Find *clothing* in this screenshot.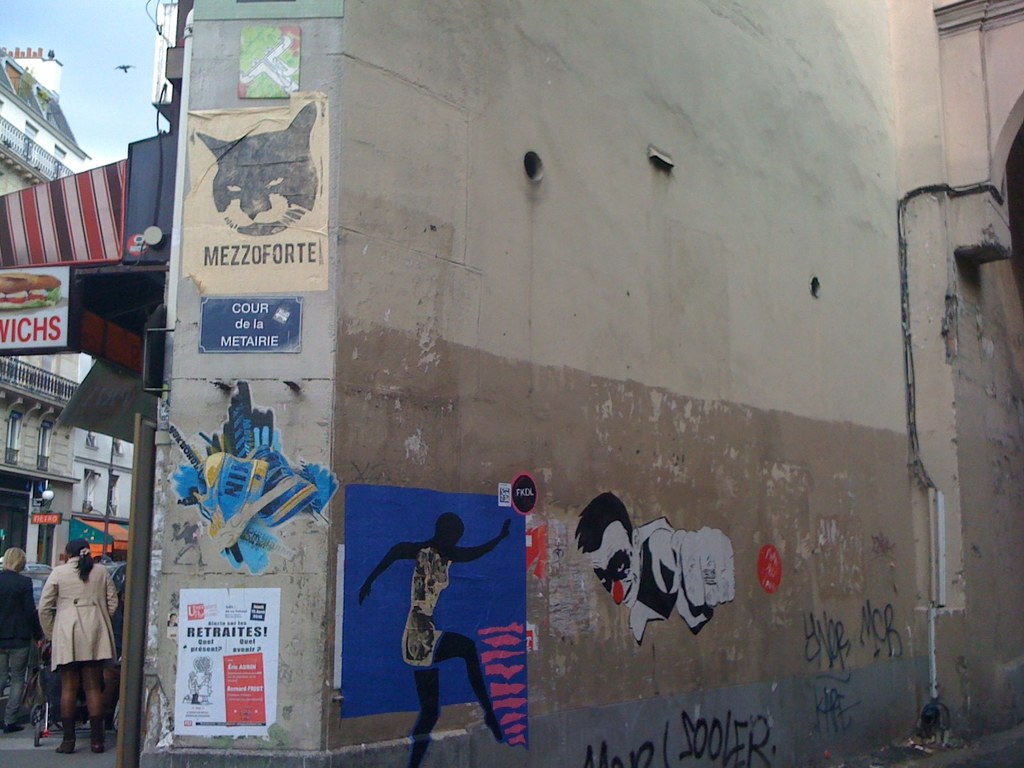
The bounding box for *clothing* is [399, 540, 456, 667].
